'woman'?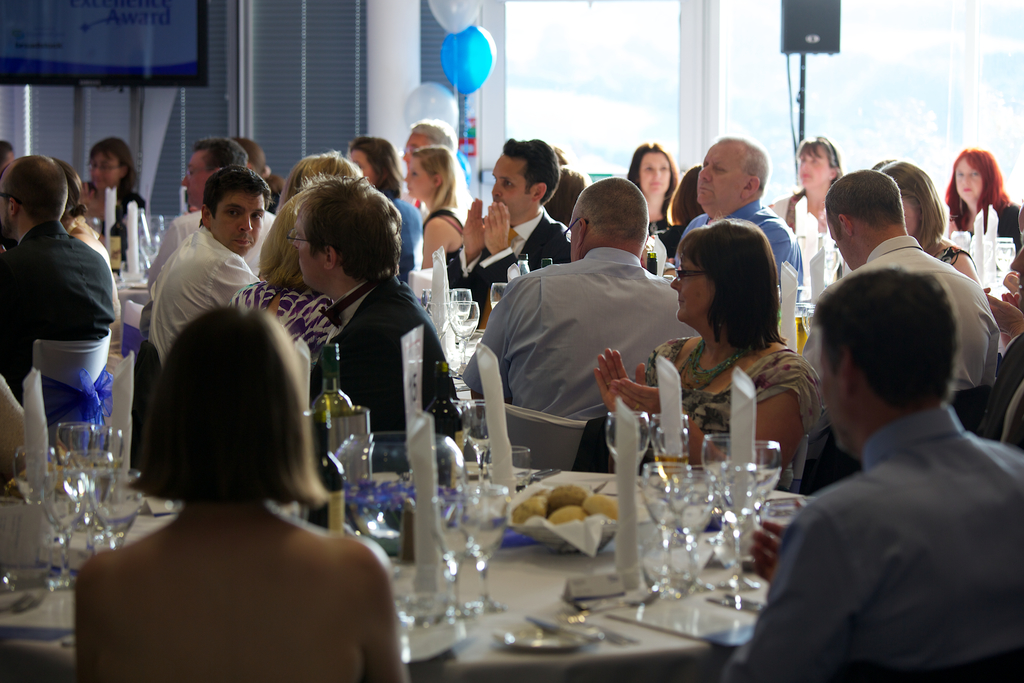
{"left": 414, "top": 147, "right": 483, "bottom": 276}
